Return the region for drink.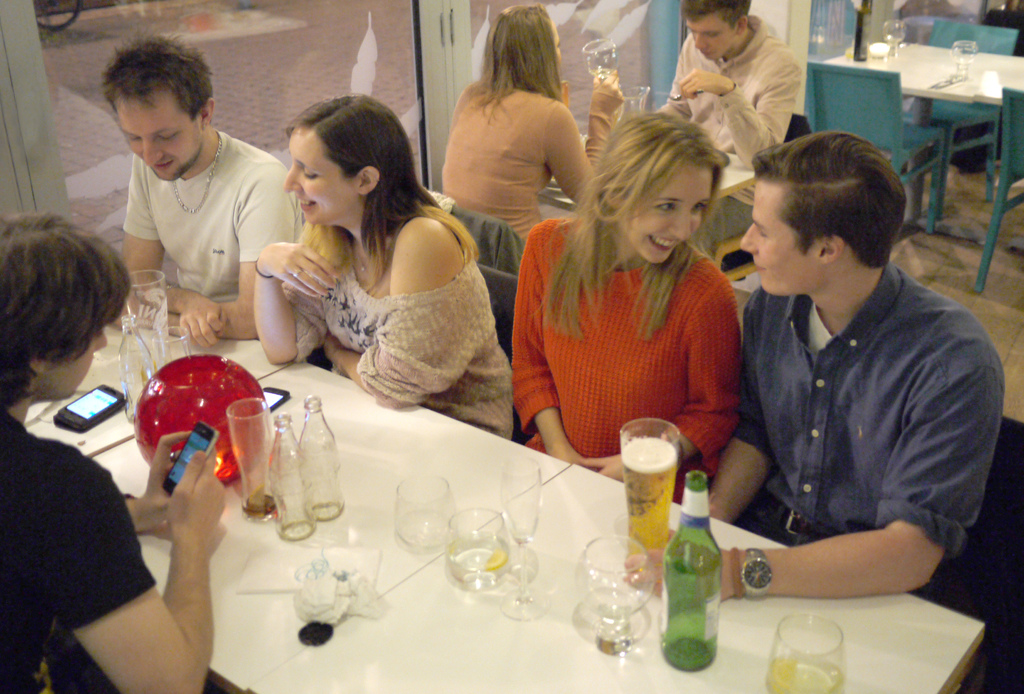
locate(441, 535, 513, 594).
